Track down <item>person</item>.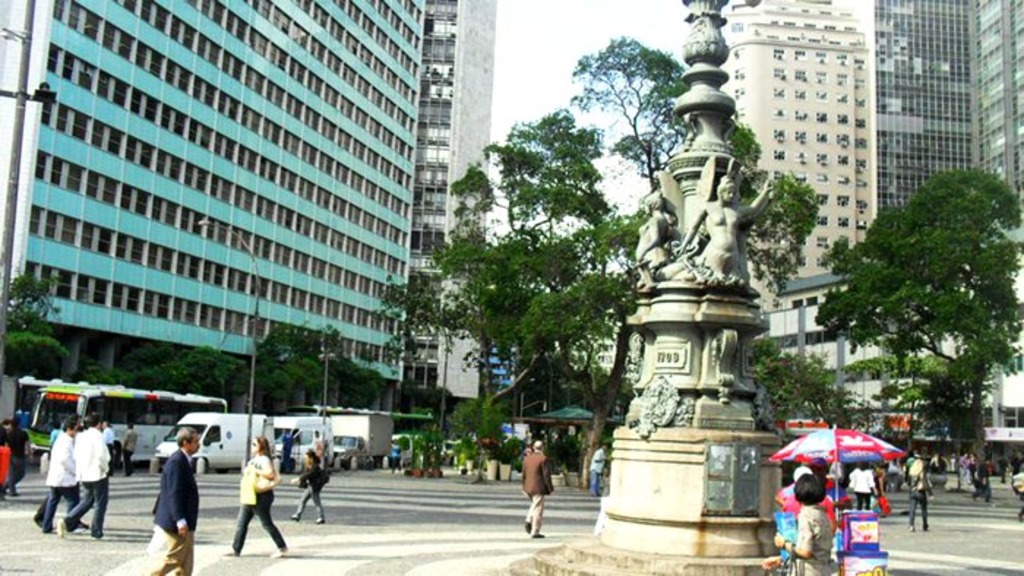
Tracked to box=[906, 449, 932, 531].
